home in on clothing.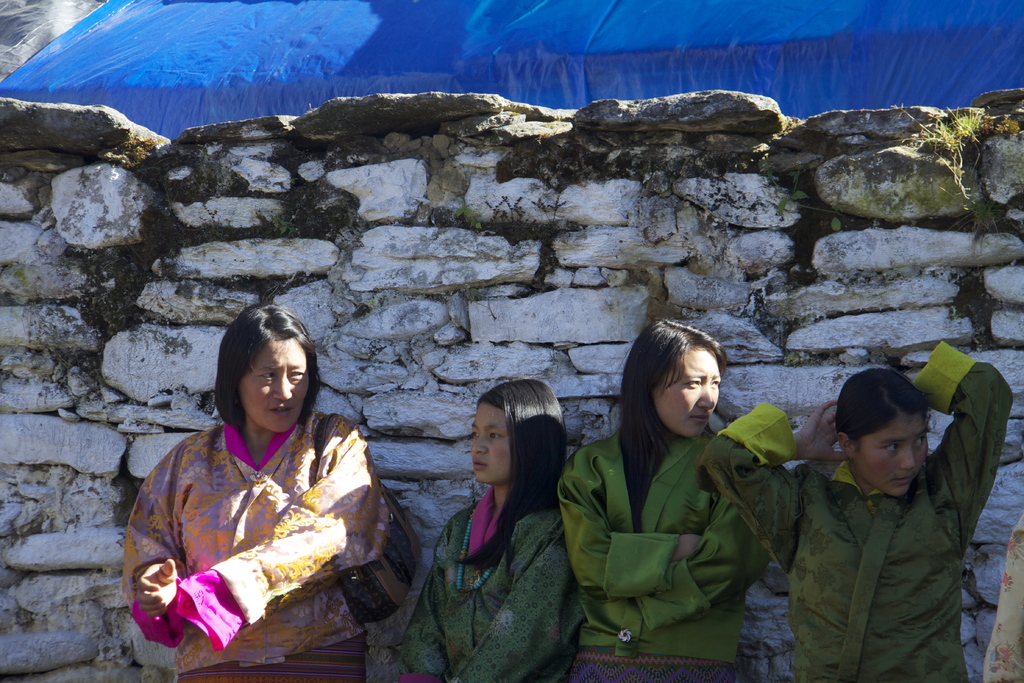
Homed in at select_region(556, 447, 757, 682).
